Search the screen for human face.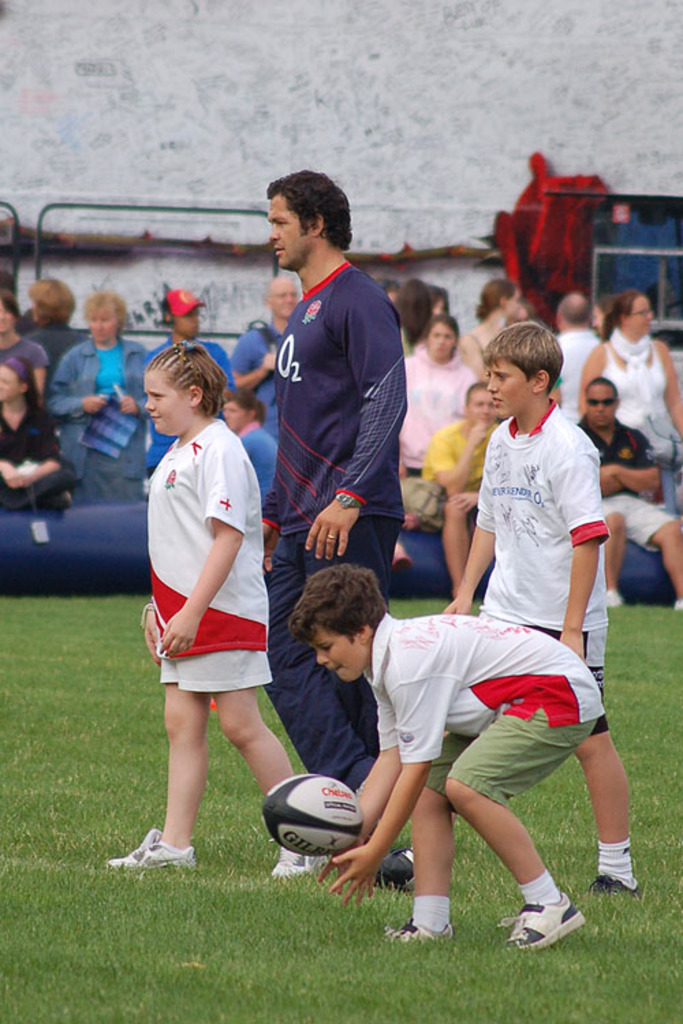
Found at [627, 292, 654, 333].
